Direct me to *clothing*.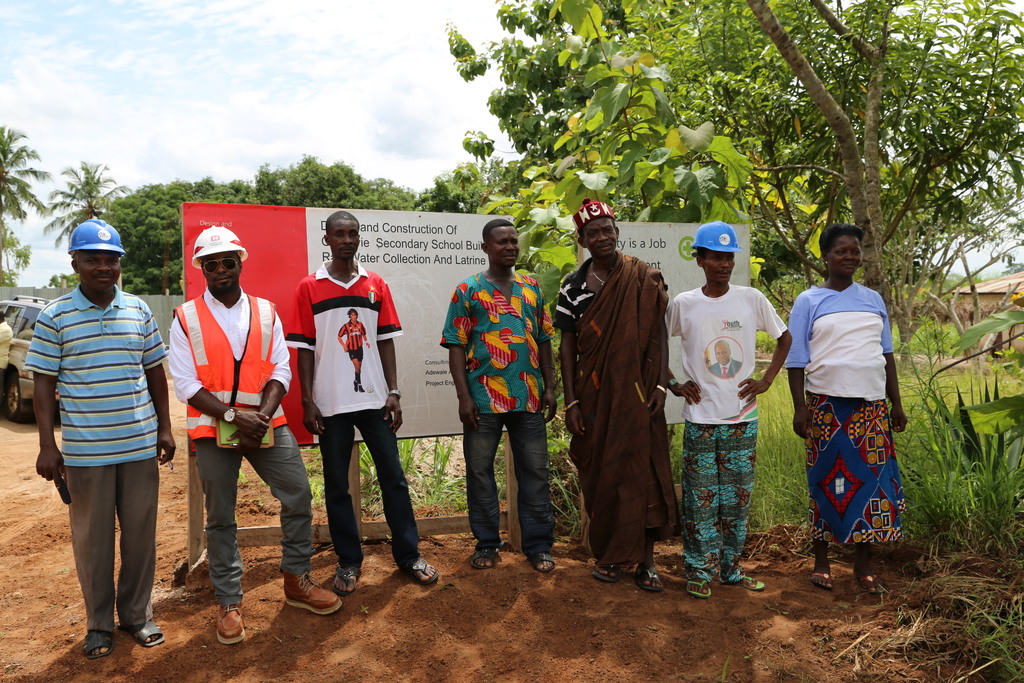
Direction: select_region(168, 283, 295, 581).
